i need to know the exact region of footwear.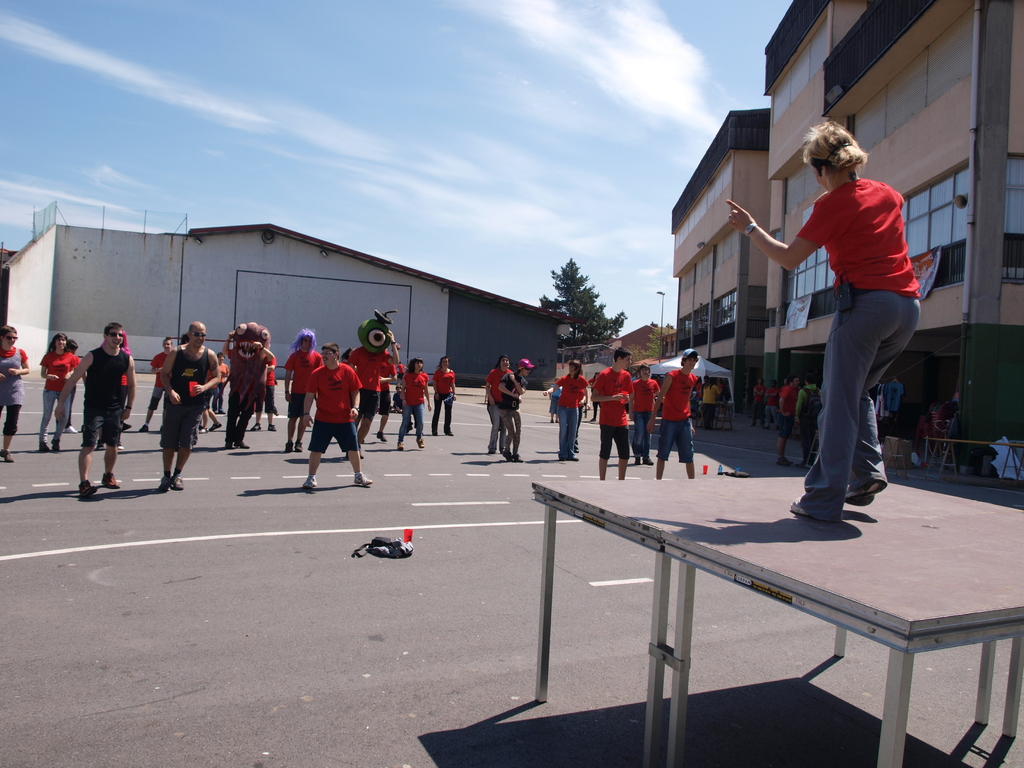
Region: pyautogui.locateOnScreen(38, 442, 45, 455).
